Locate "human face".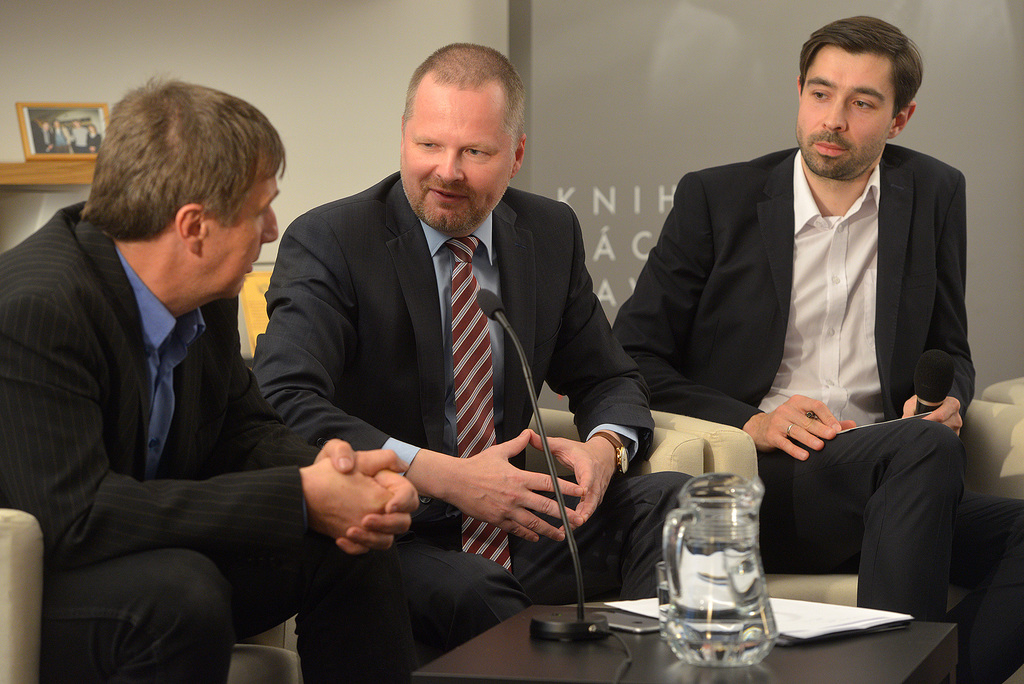
Bounding box: <bbox>202, 159, 279, 293</bbox>.
